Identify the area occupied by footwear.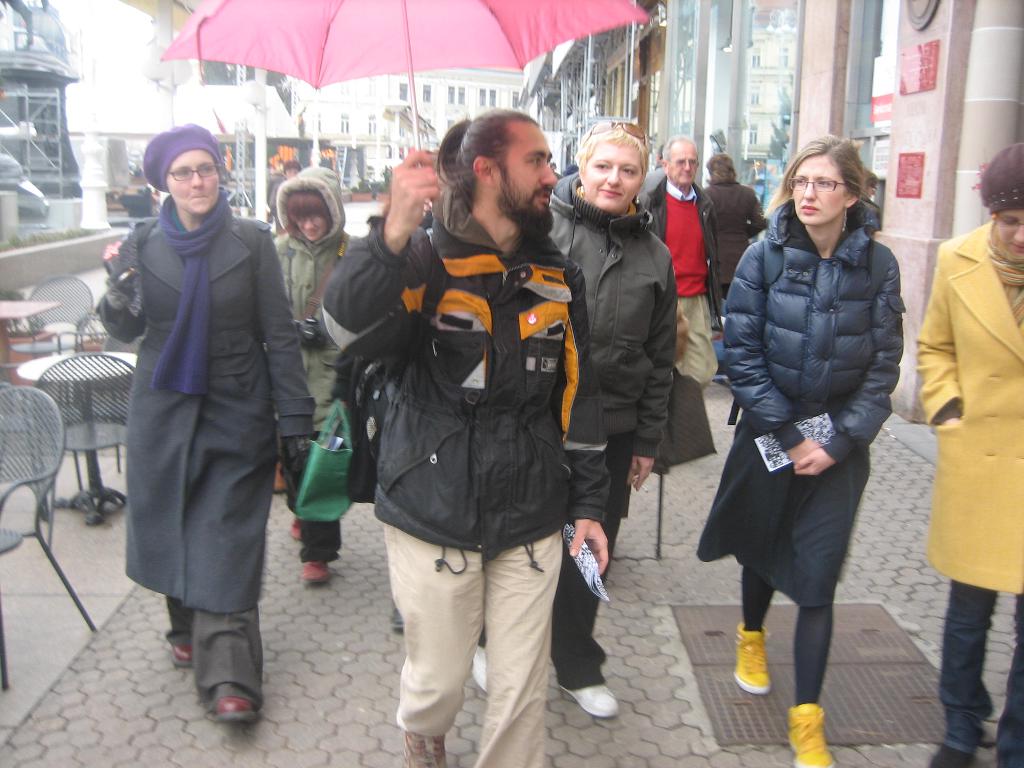
Area: box=[397, 728, 450, 767].
